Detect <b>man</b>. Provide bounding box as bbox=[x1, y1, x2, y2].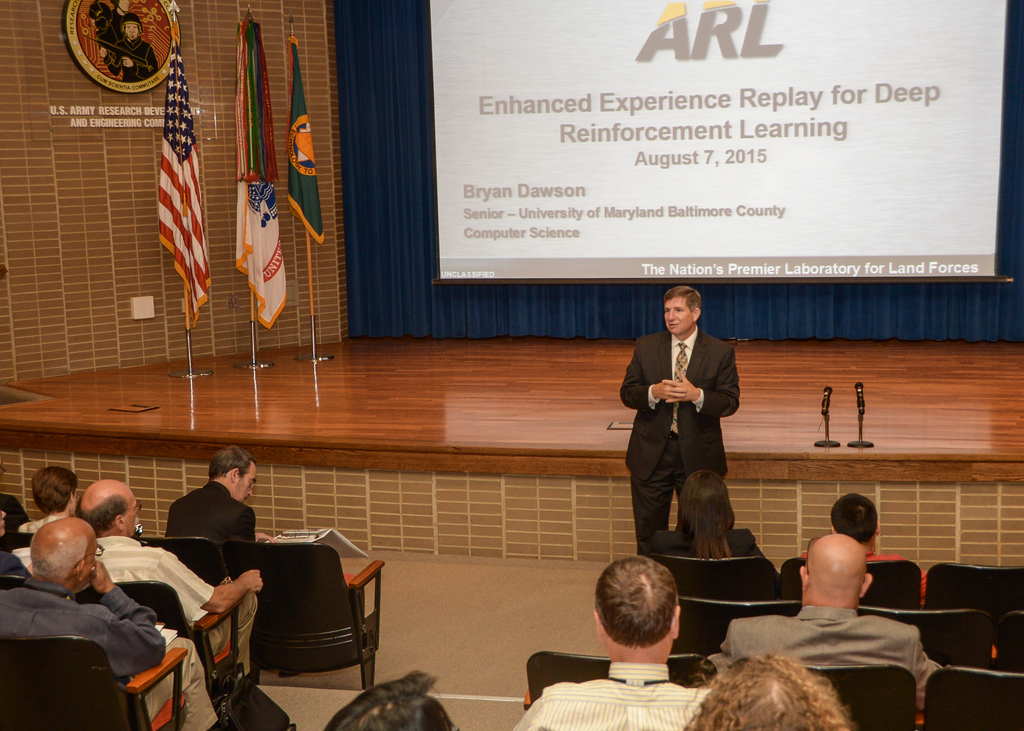
bbox=[619, 289, 760, 578].
